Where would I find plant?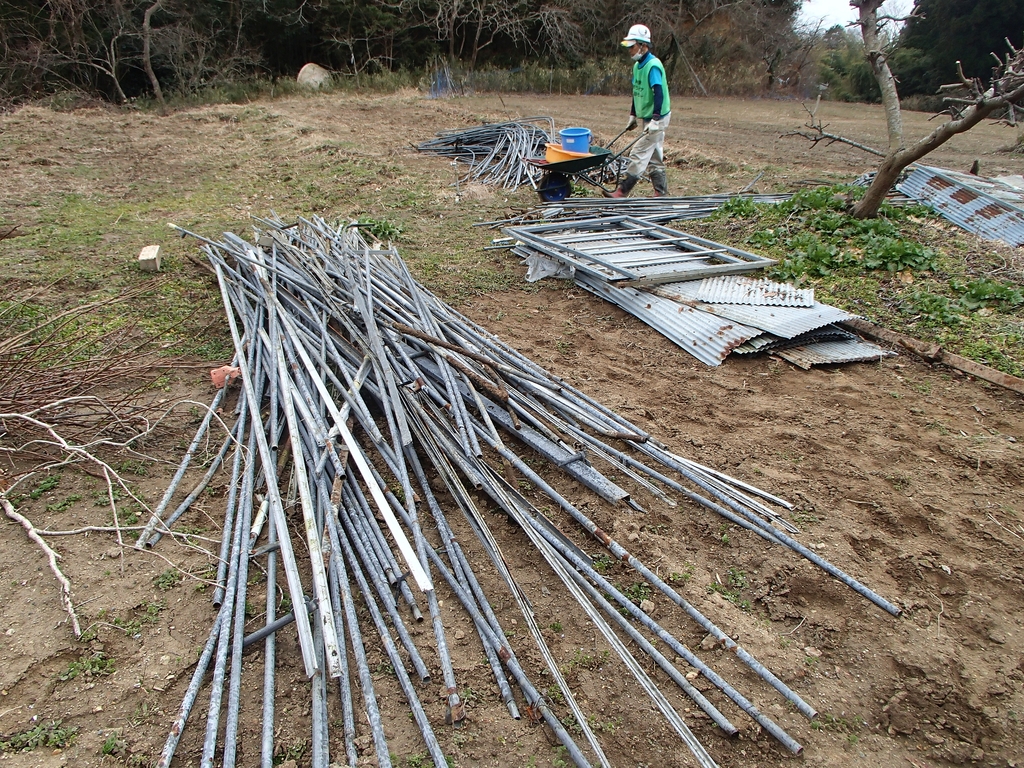
At detection(538, 712, 612, 741).
